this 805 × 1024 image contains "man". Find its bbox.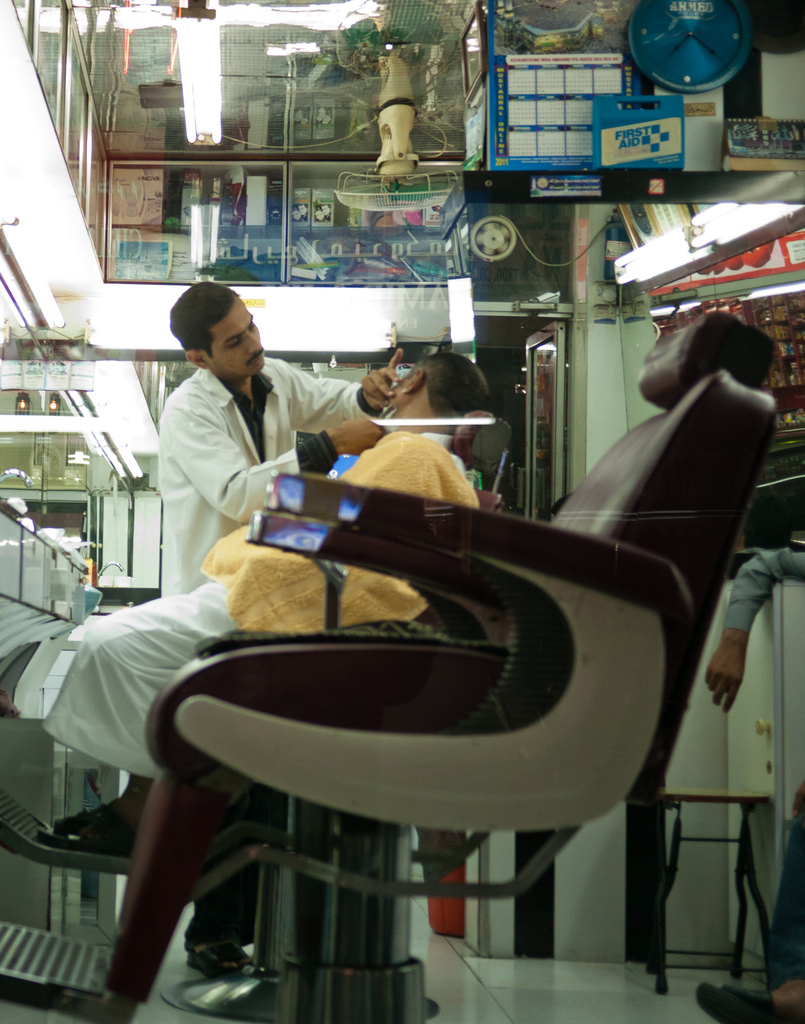
(703,550,804,1023).
